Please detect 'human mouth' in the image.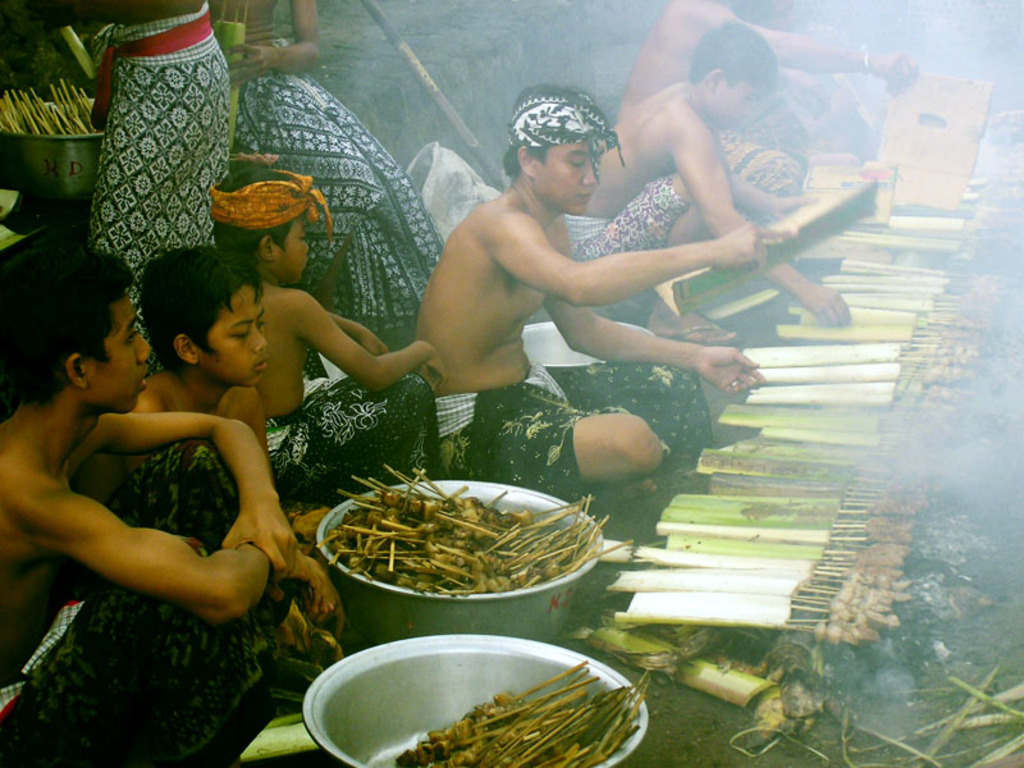
crop(572, 187, 595, 206).
